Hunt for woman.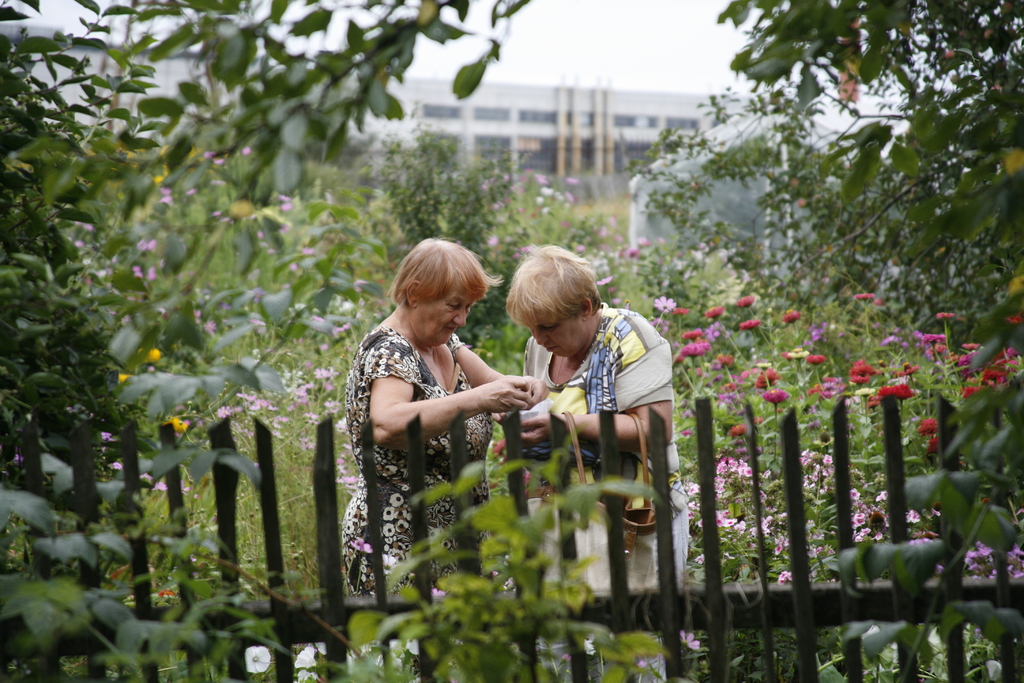
Hunted down at [326, 233, 536, 569].
